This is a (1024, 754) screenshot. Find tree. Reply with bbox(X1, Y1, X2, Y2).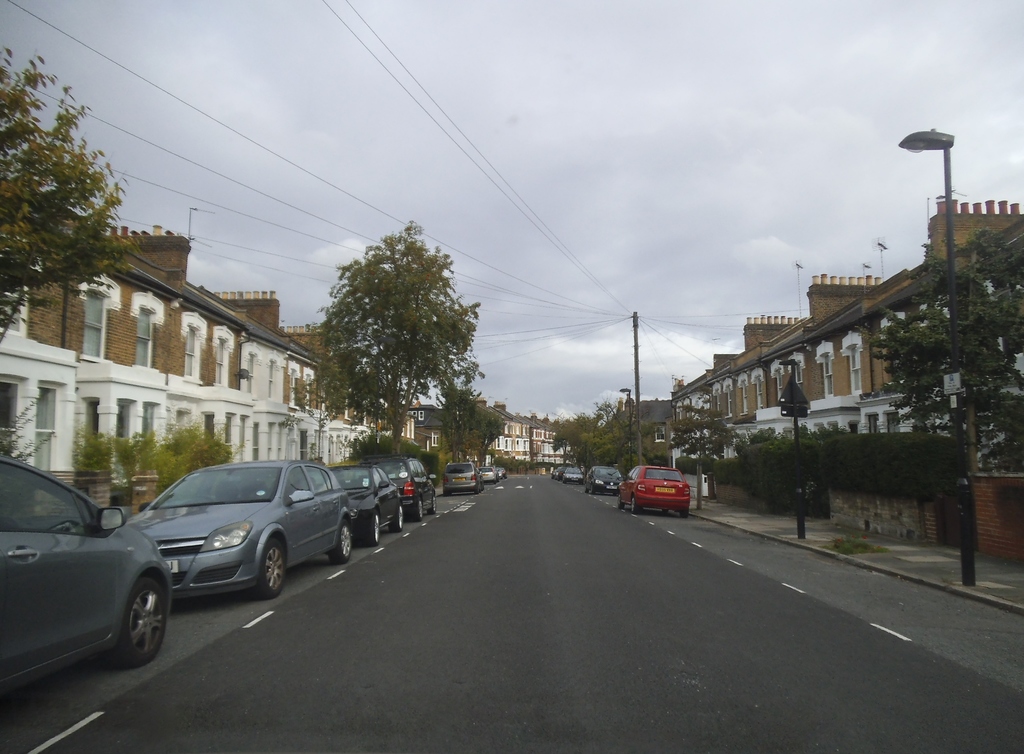
bbox(866, 230, 1023, 472).
